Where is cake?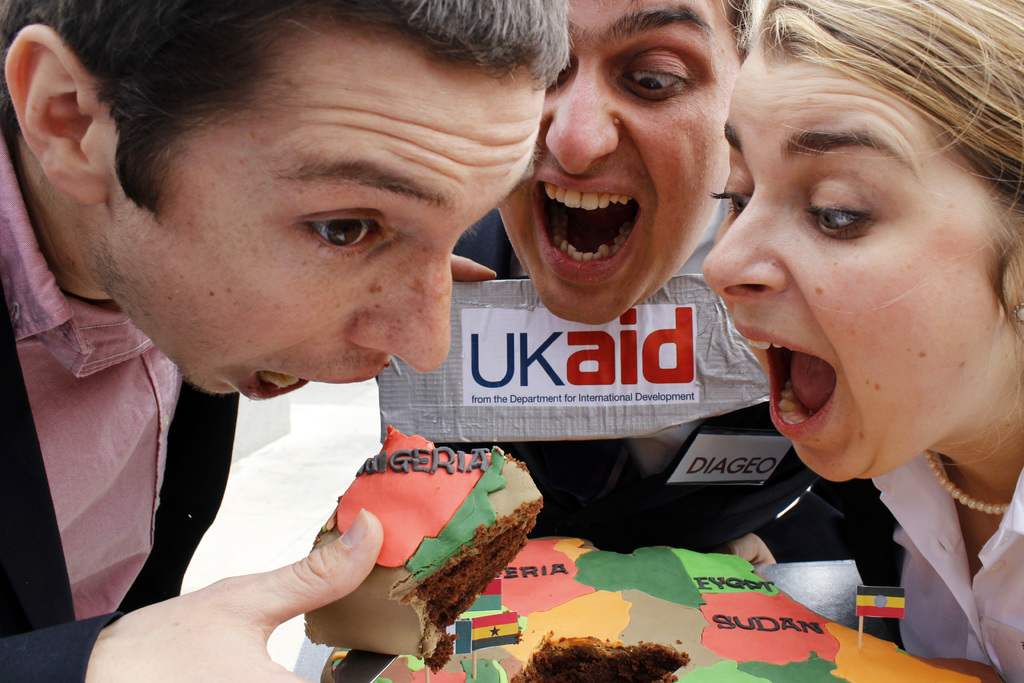
x1=320 y1=534 x2=1007 y2=682.
